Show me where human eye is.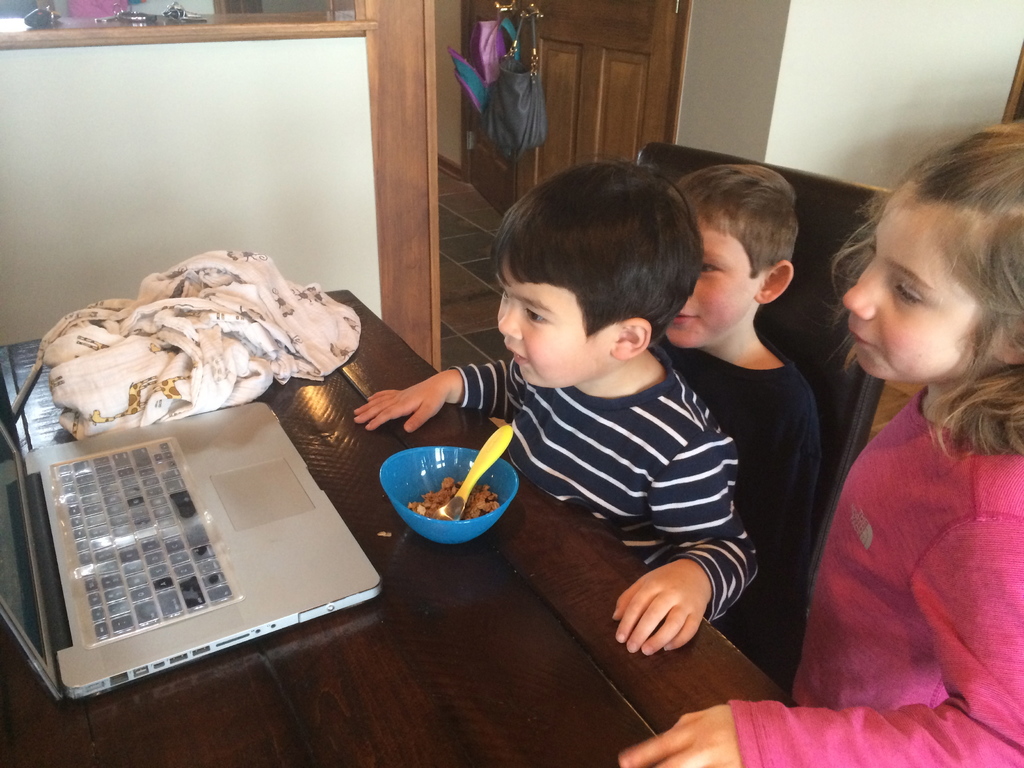
human eye is at locate(698, 264, 724, 278).
